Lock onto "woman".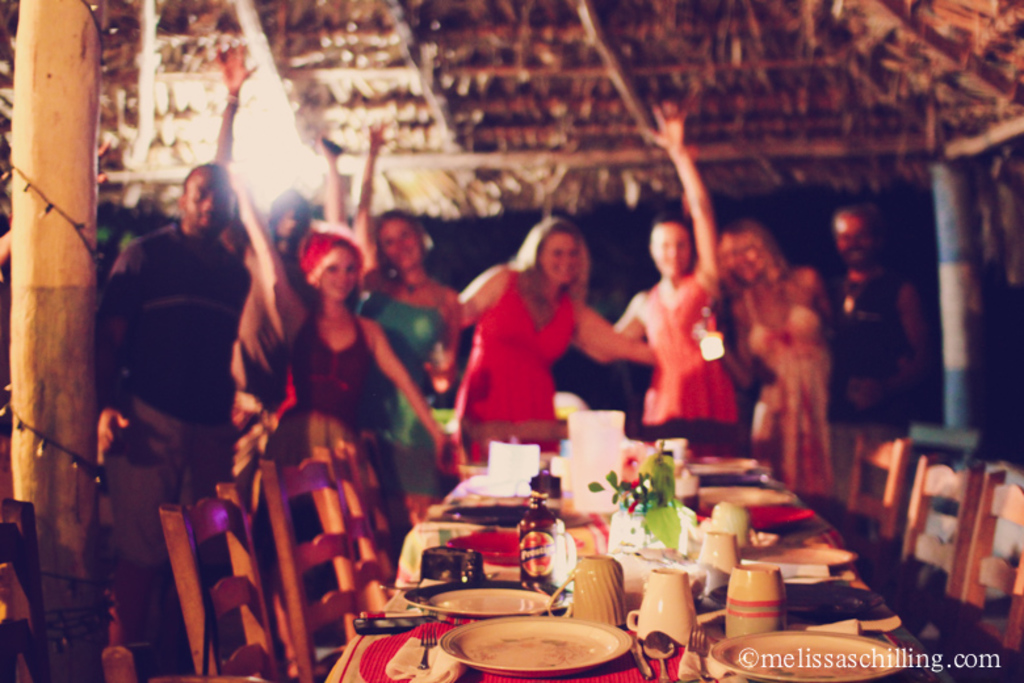
Locked: l=227, t=165, r=461, b=620.
